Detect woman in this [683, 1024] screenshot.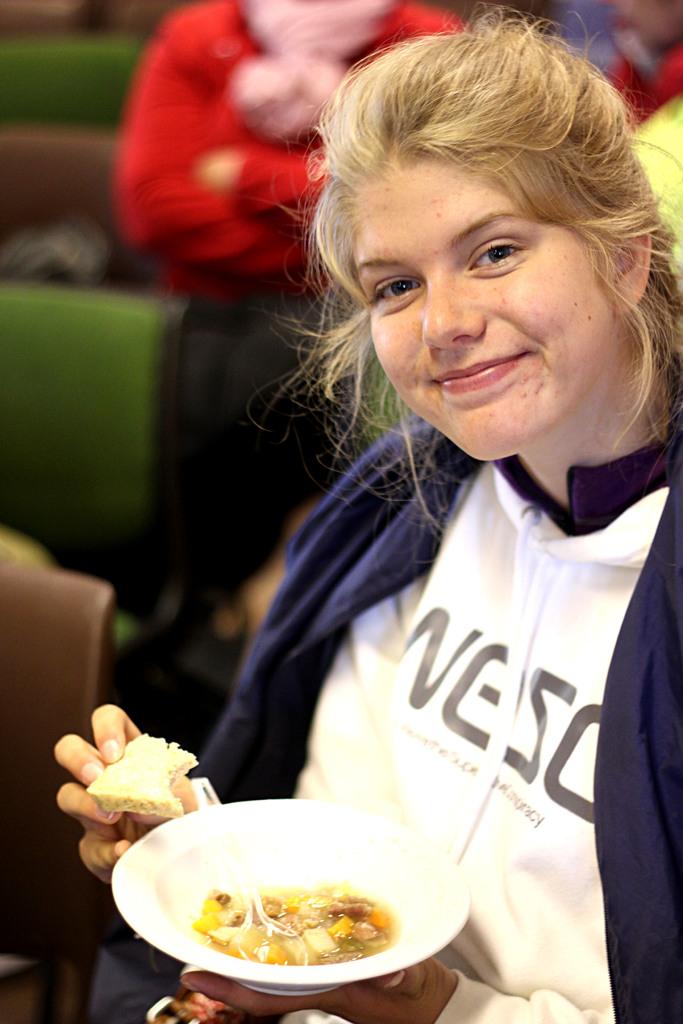
Detection: 192 0 652 986.
